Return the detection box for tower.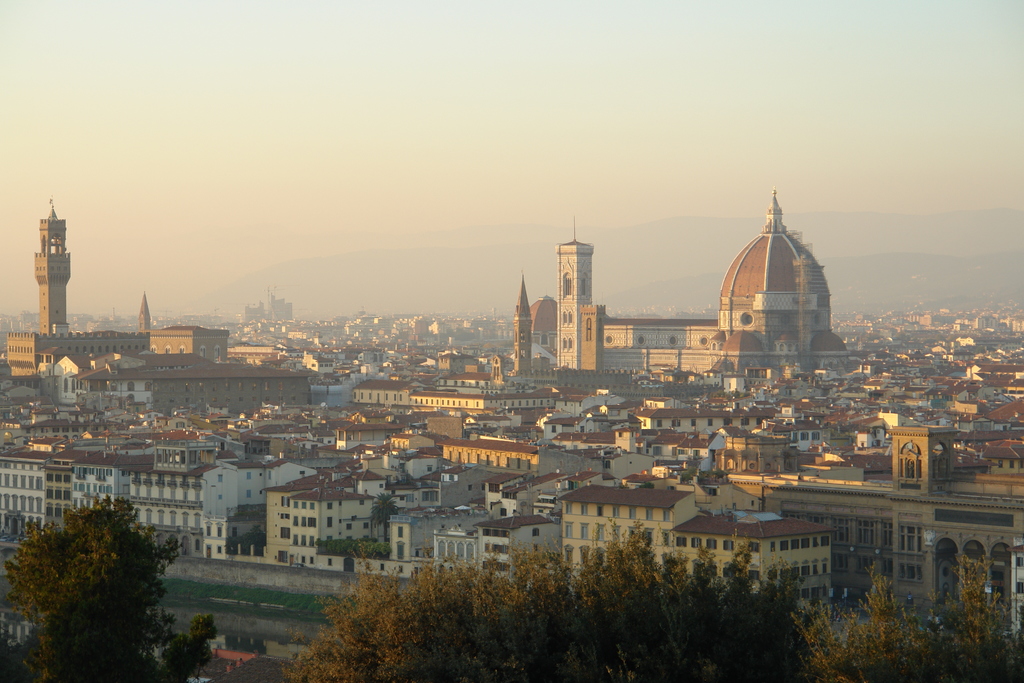
(left=136, top=294, right=152, bottom=340).
